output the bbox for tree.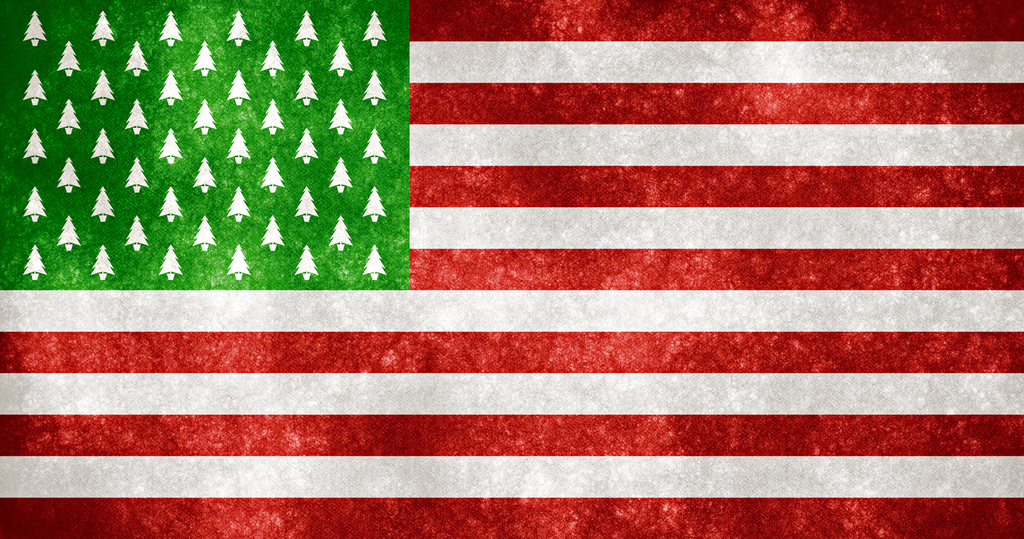
(left=191, top=40, right=218, bottom=71).
